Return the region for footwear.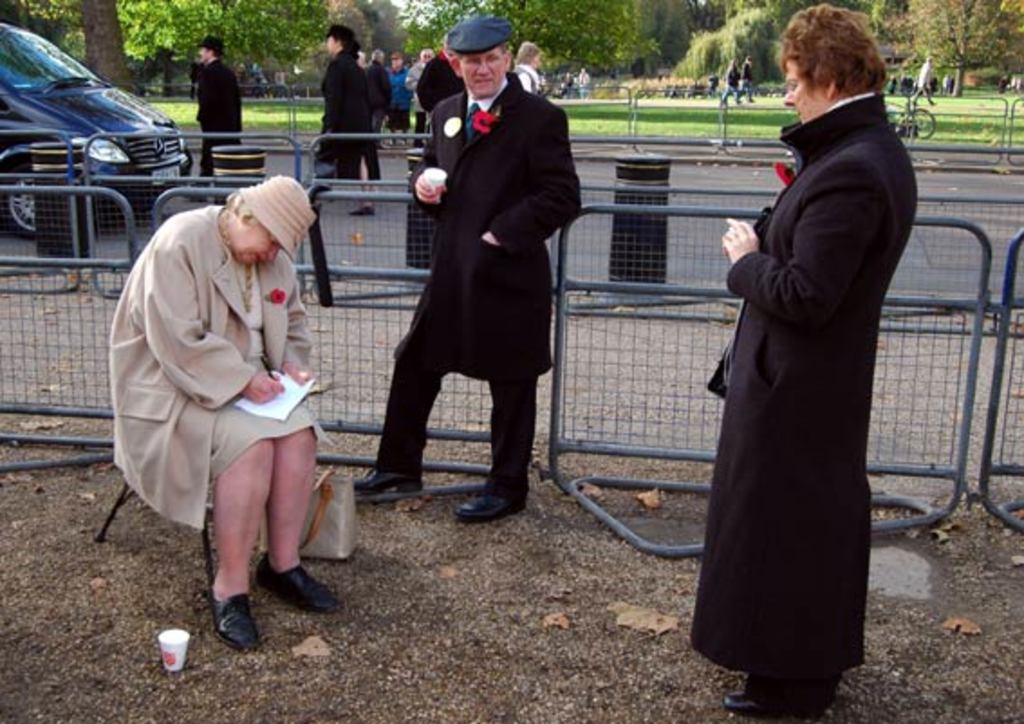
box=[247, 547, 343, 612].
